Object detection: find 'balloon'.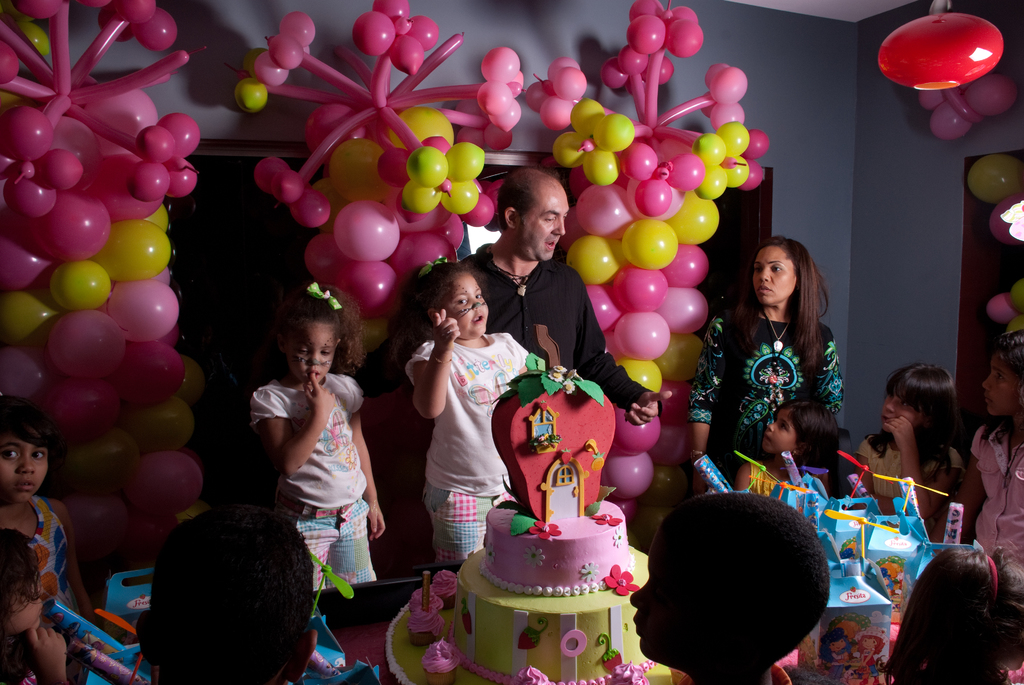
l=385, t=32, r=426, b=77.
